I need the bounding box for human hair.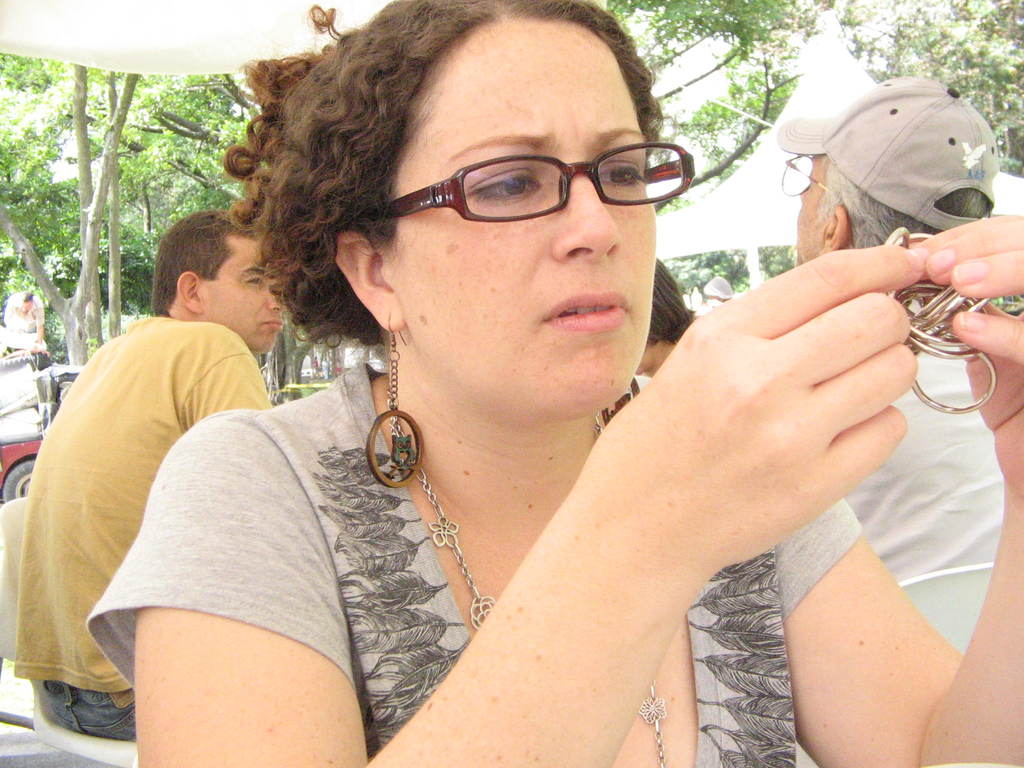
Here it is: l=809, t=151, r=994, b=250.
